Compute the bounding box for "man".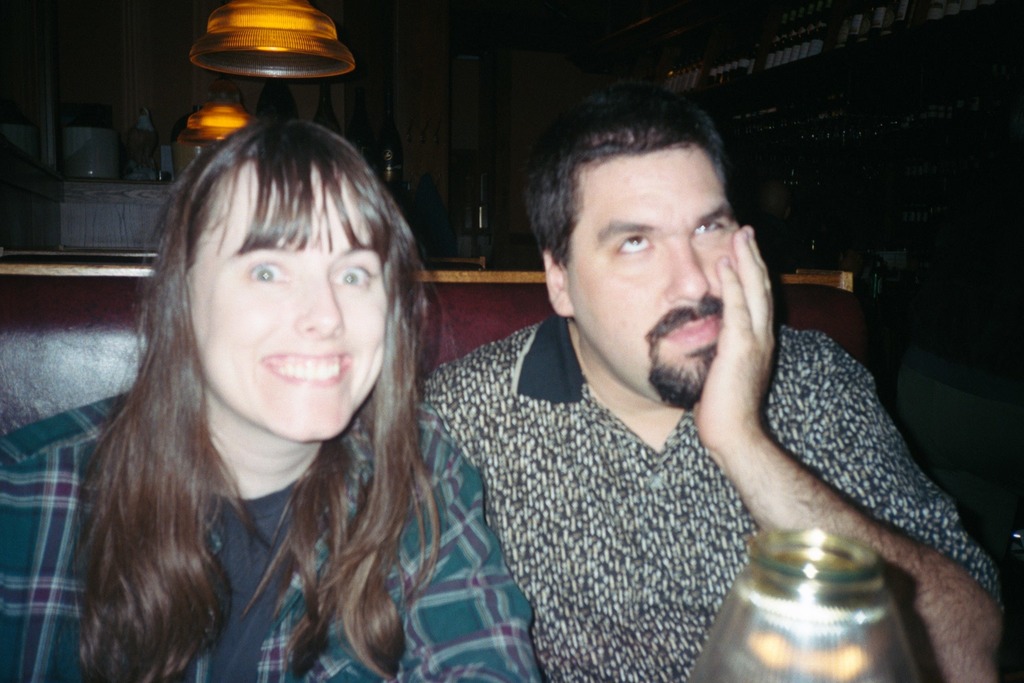
rect(417, 73, 999, 682).
